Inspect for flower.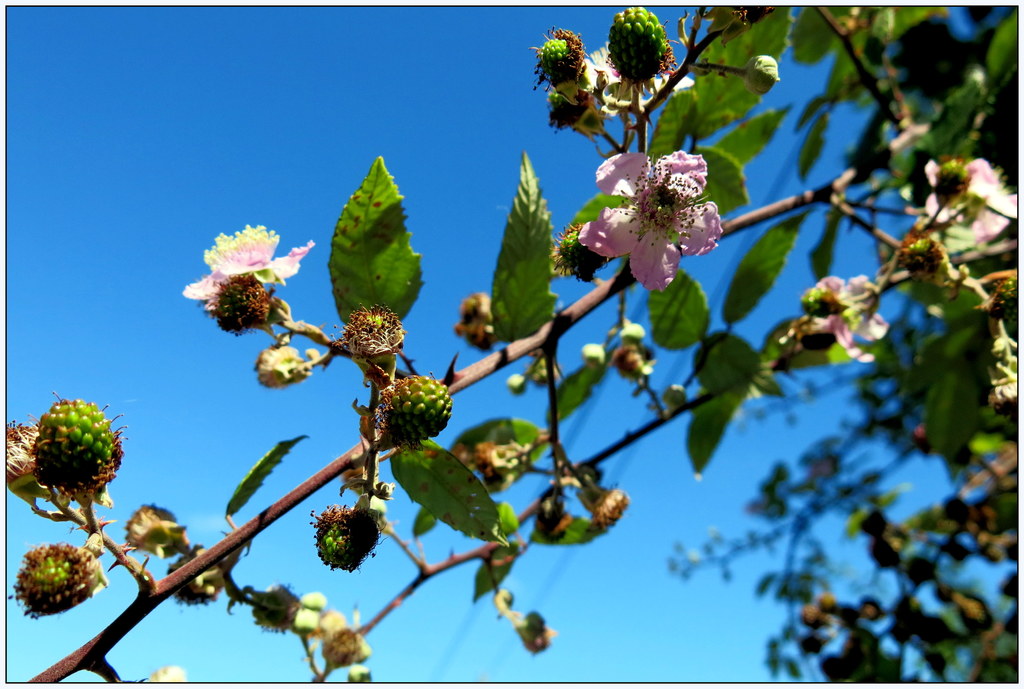
Inspection: x1=925 y1=158 x2=1021 y2=253.
